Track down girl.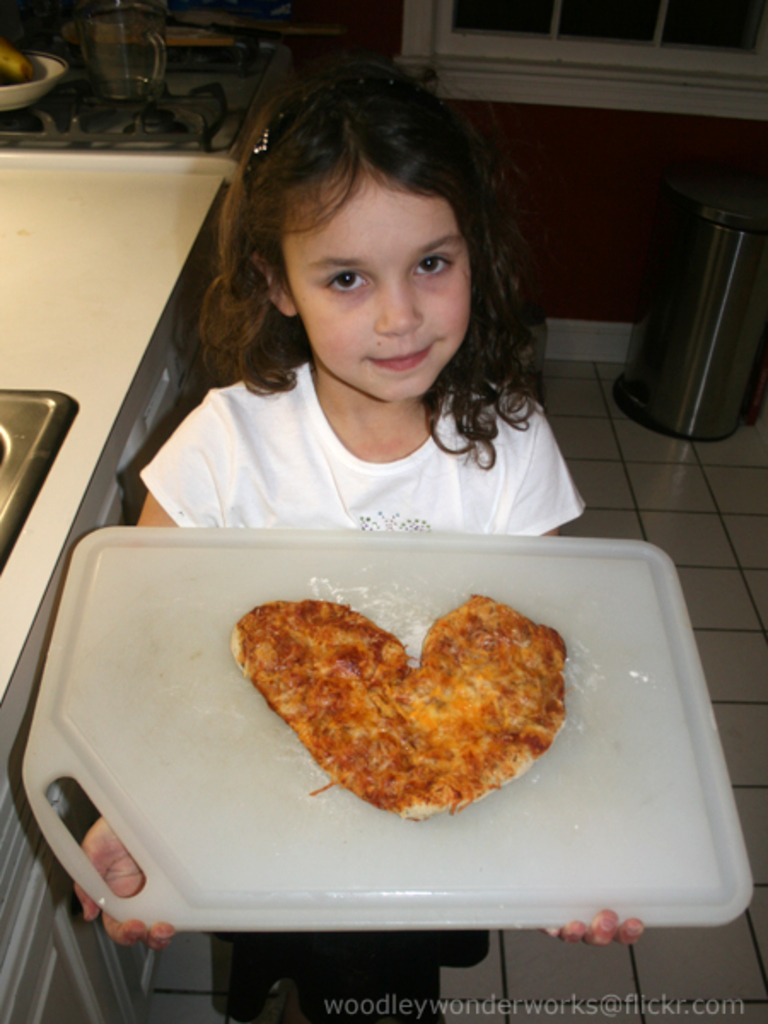
Tracked to (left=70, top=63, right=645, bottom=1021).
